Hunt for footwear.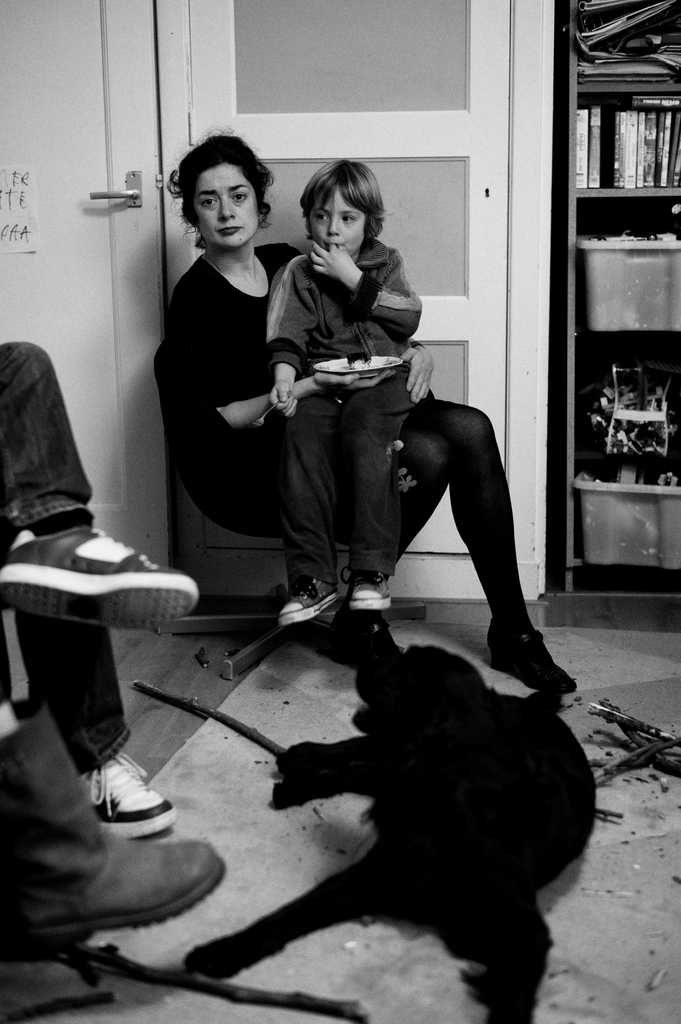
Hunted down at 283 576 336 627.
